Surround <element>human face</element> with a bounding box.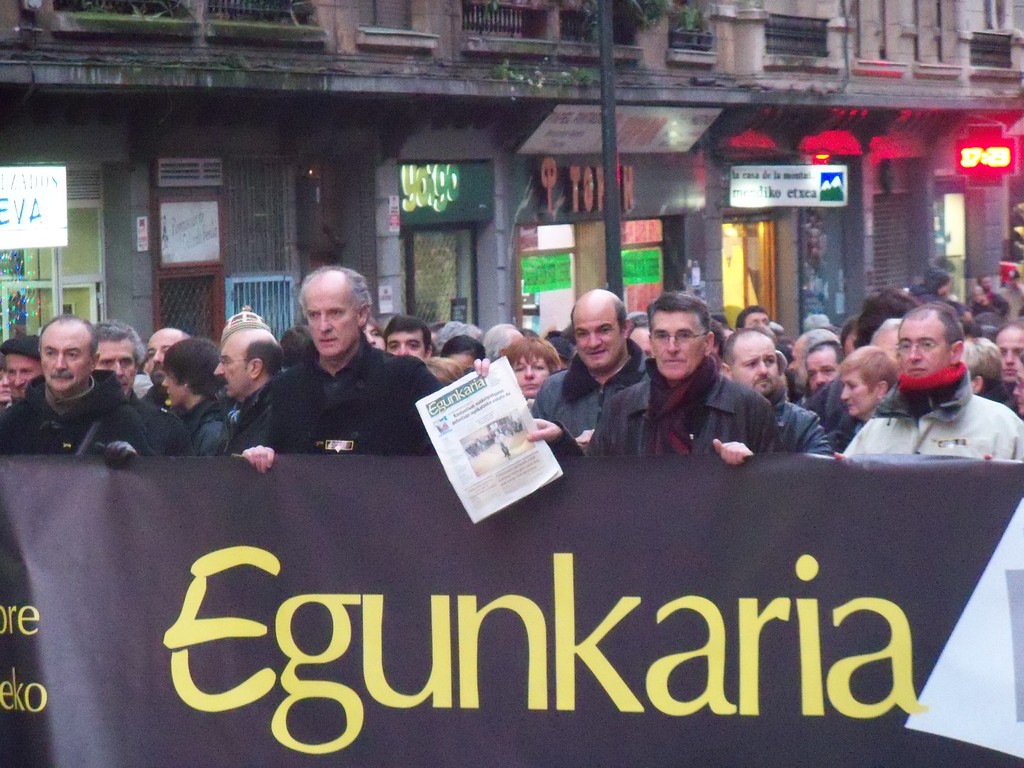
l=212, t=343, r=250, b=397.
